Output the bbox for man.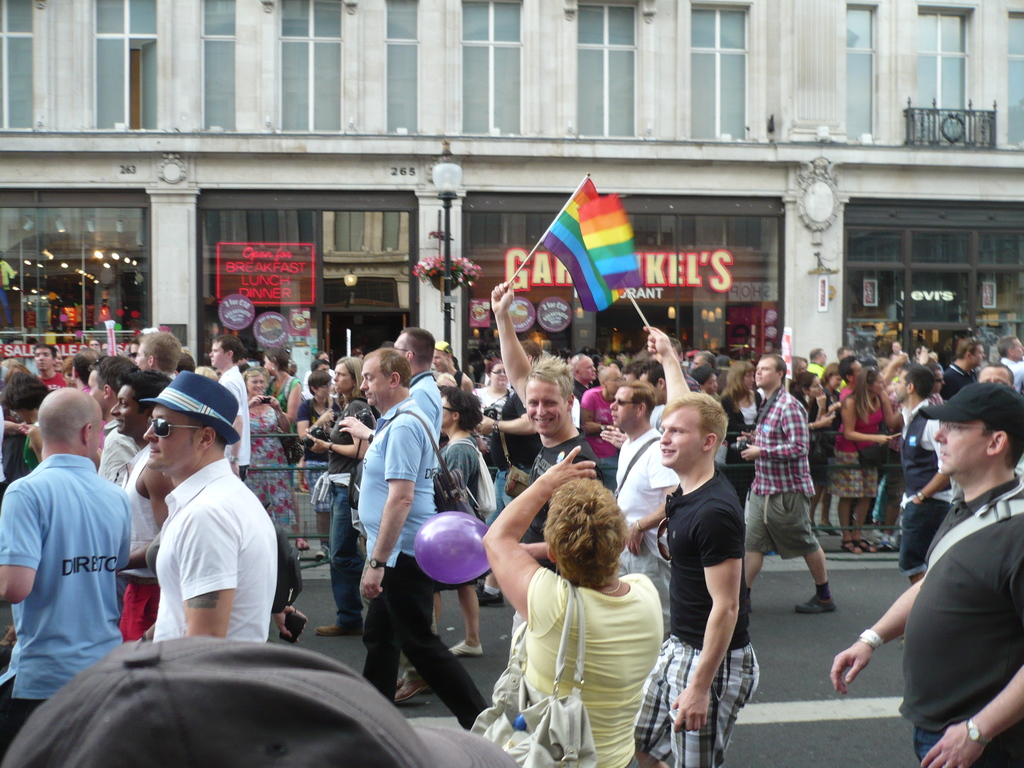
<bbox>350, 352, 490, 734</bbox>.
